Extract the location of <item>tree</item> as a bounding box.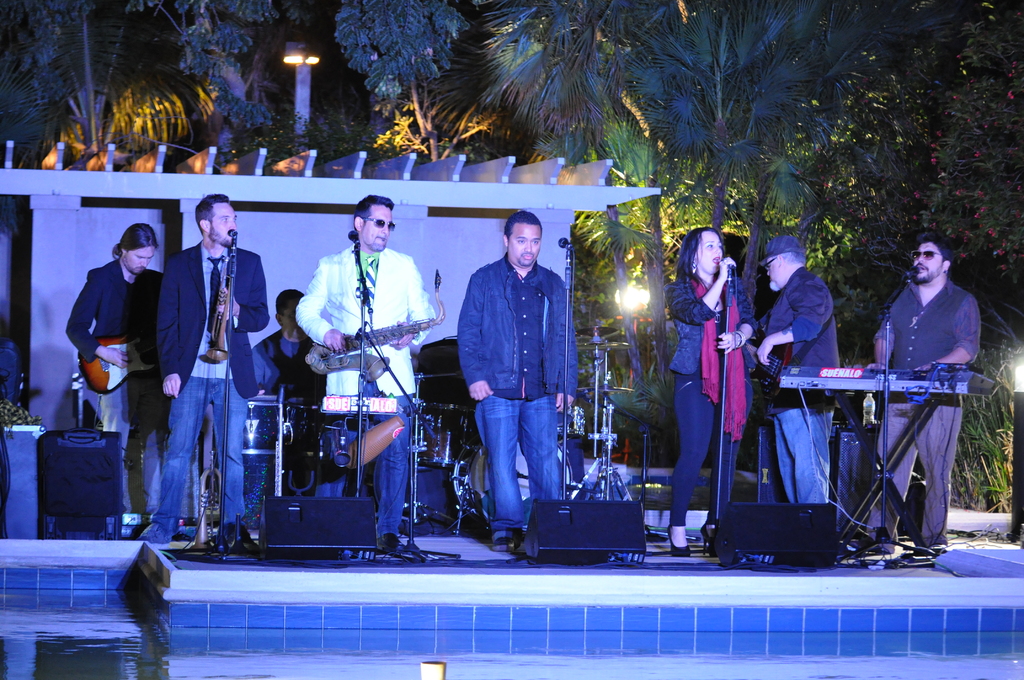
Rect(0, 0, 464, 145).
